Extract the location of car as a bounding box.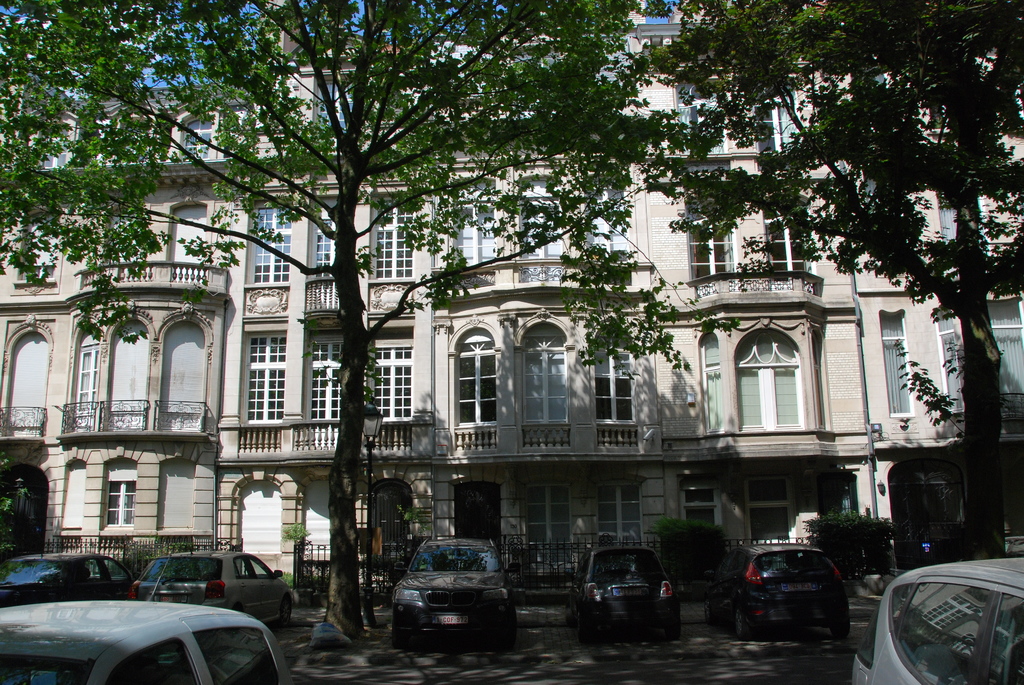
<box>0,547,131,598</box>.
